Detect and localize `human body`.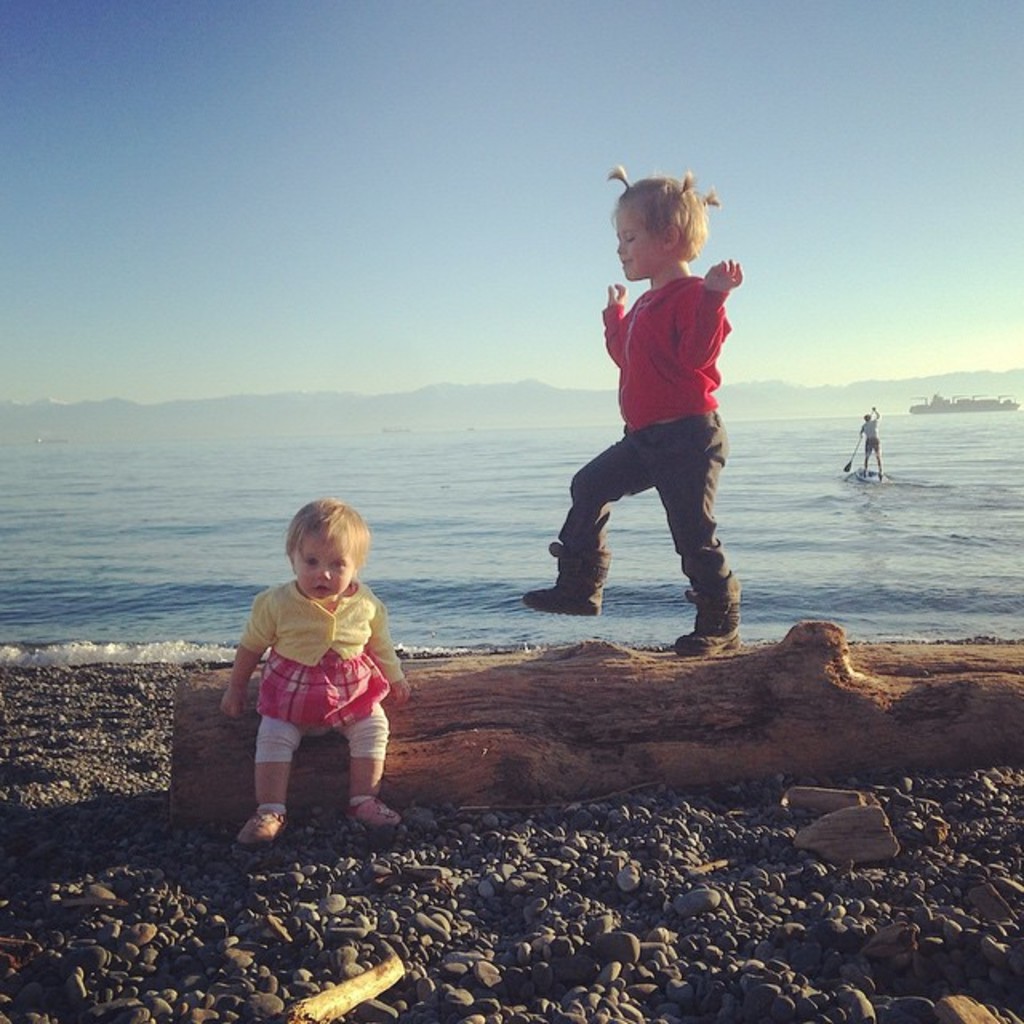
Localized at Rect(846, 402, 885, 480).
